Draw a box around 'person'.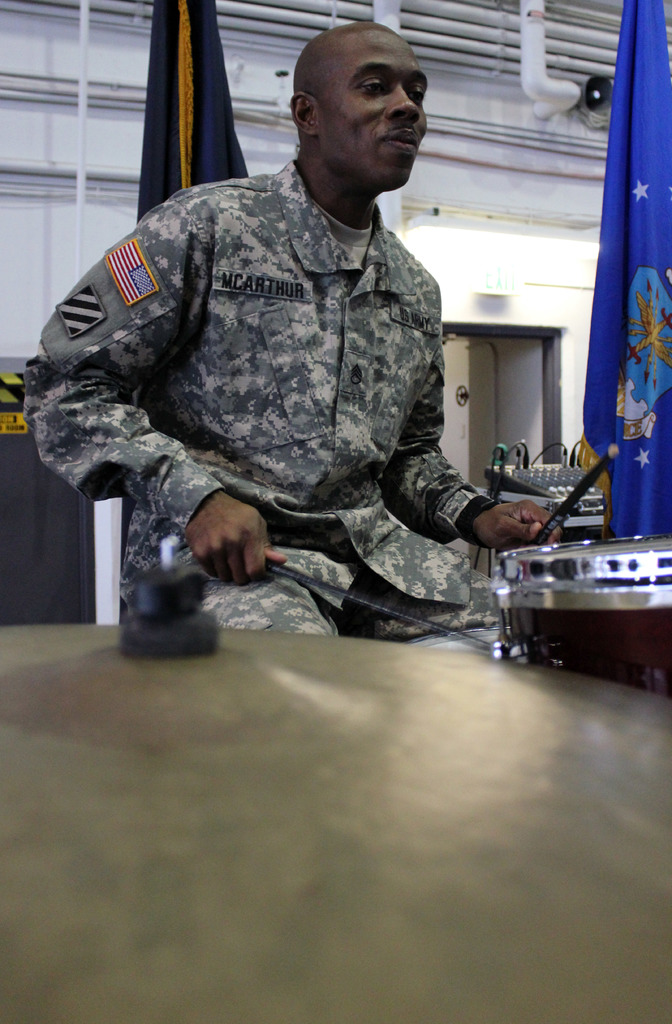
x1=26 y1=22 x2=566 y2=650.
